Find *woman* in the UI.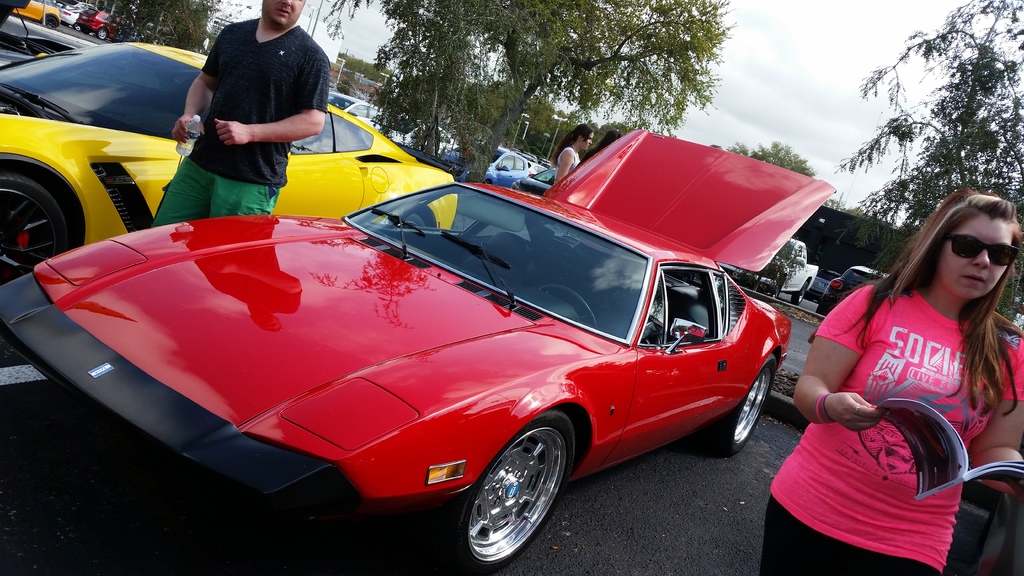
UI element at 774, 193, 1010, 551.
